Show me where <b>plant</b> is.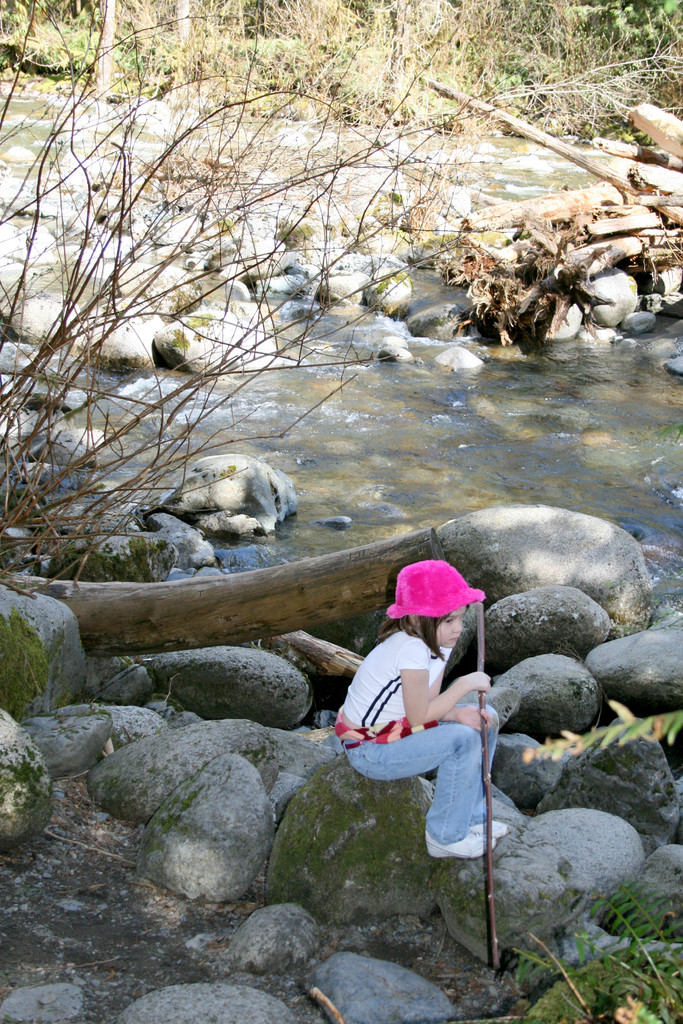
<b>plant</b> is at rect(62, 45, 658, 697).
